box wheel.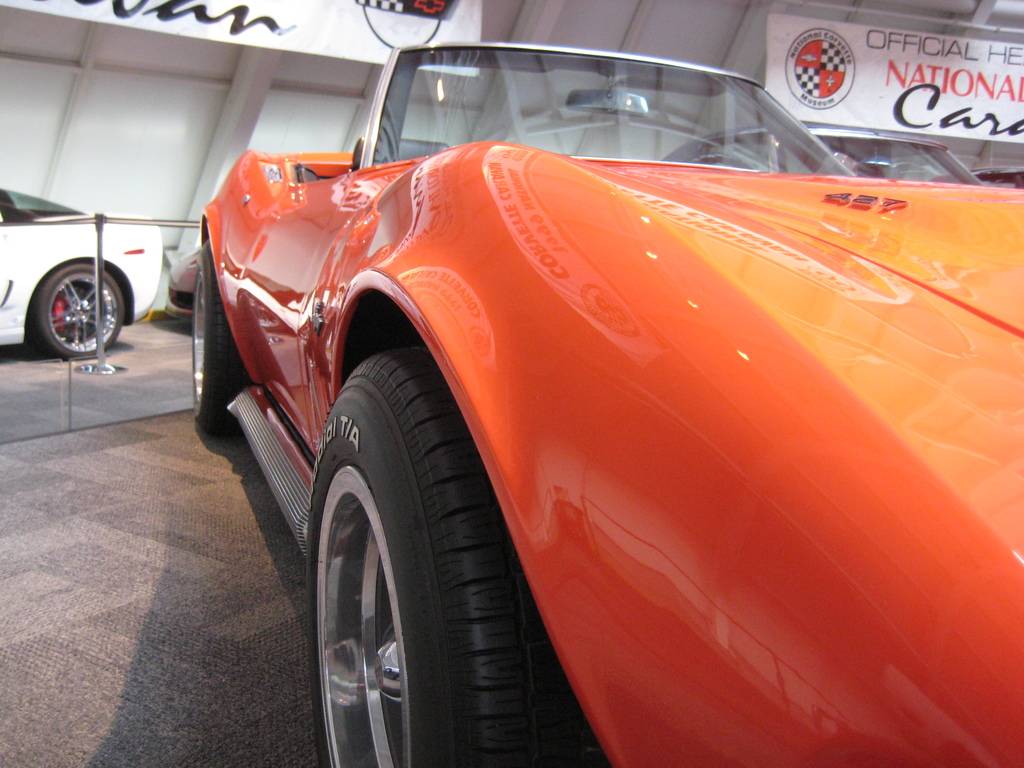
<region>301, 344, 573, 767</region>.
